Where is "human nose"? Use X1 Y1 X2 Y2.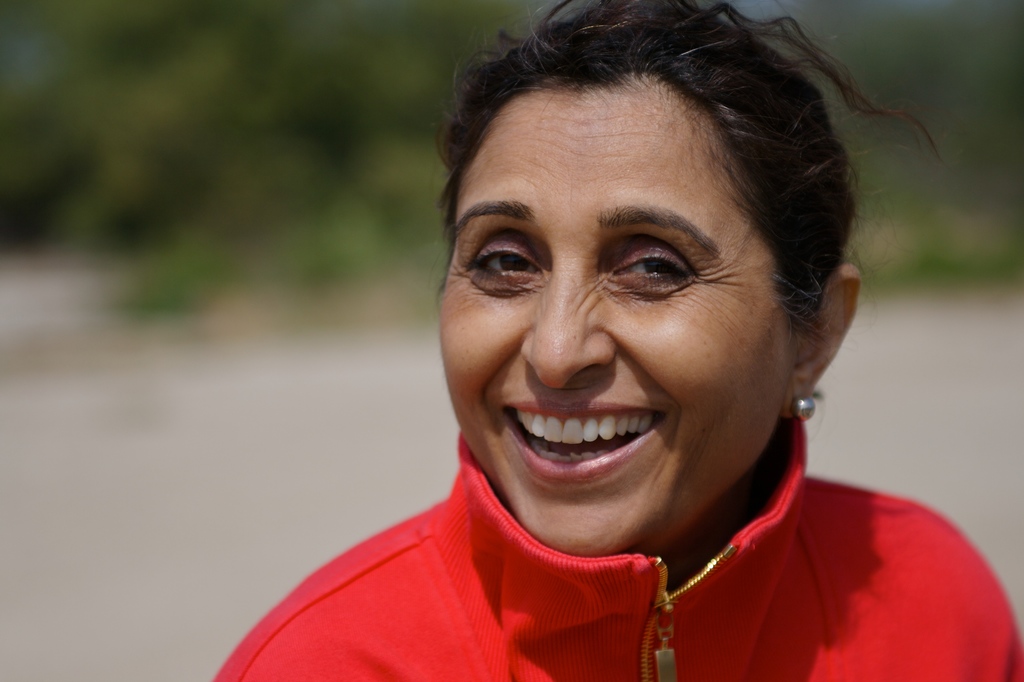
519 266 620 391.
